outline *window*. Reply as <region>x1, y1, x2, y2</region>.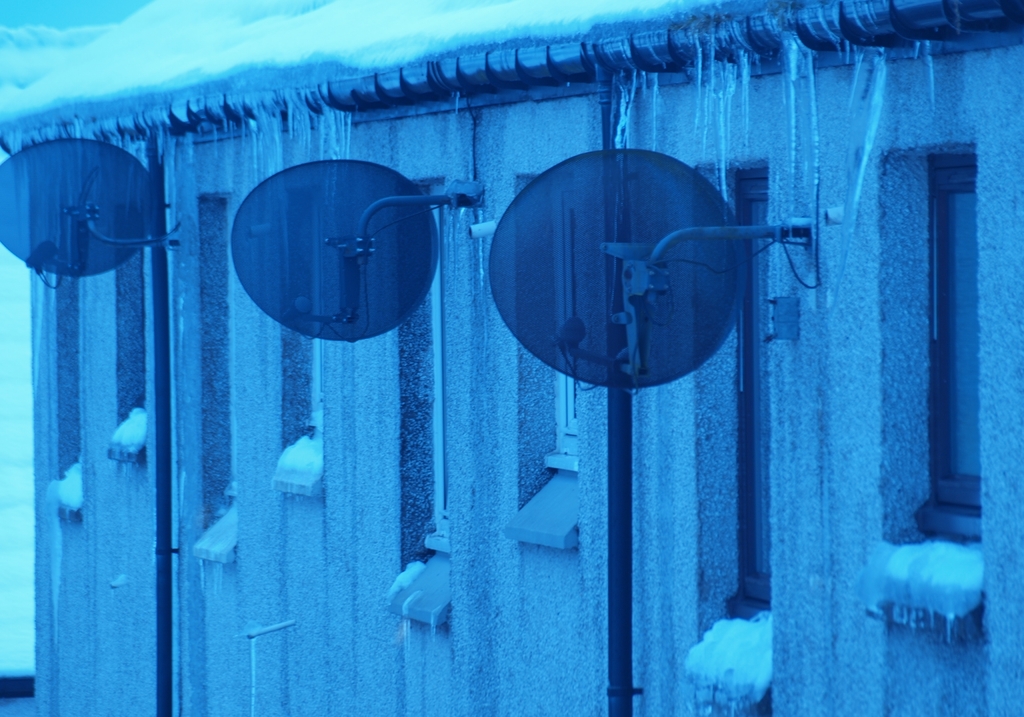
<region>906, 152, 986, 563</region>.
